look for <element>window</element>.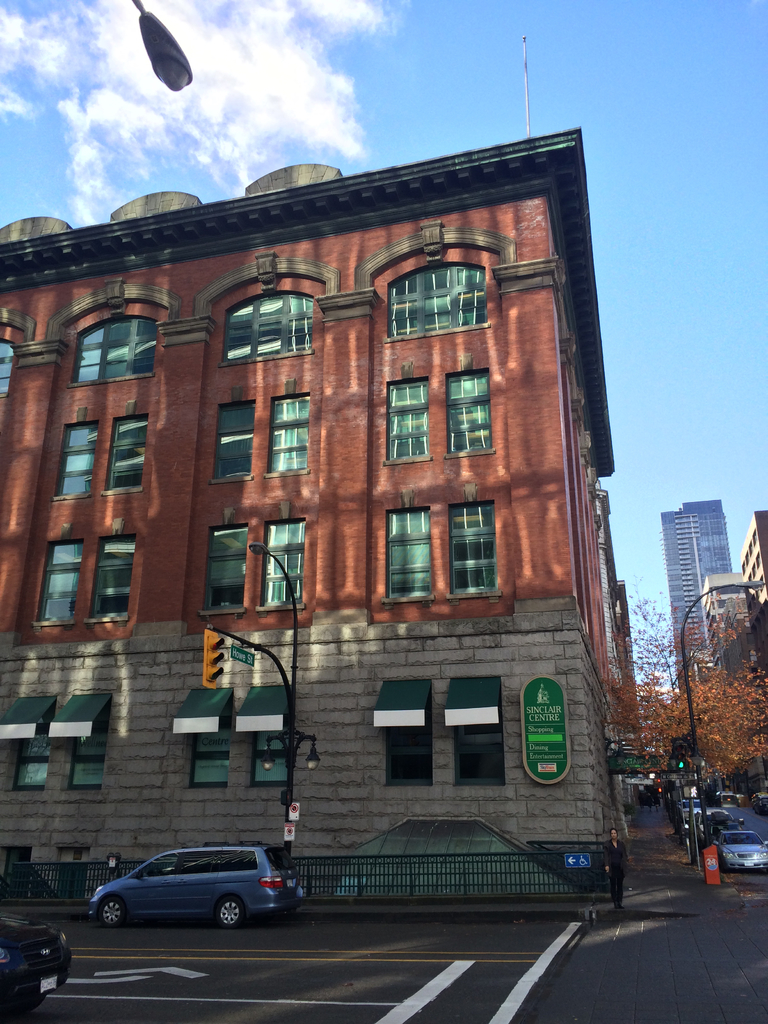
Found: box(107, 413, 149, 495).
